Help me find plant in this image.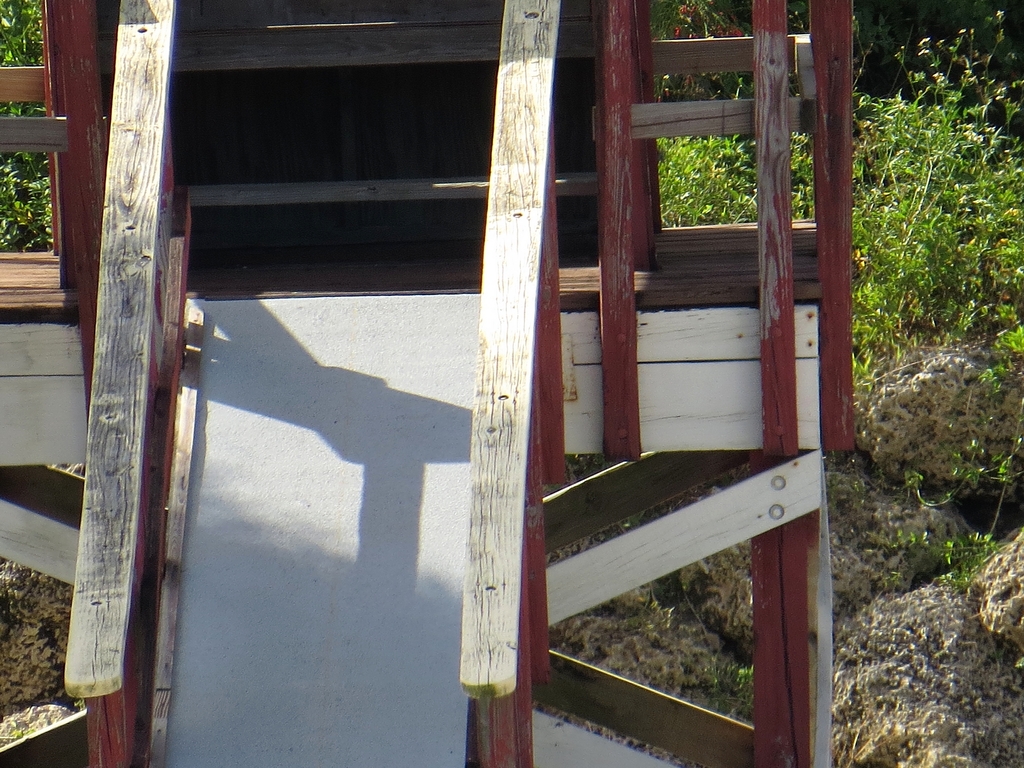
Found it: {"left": 0, "top": 723, "right": 34, "bottom": 741}.
